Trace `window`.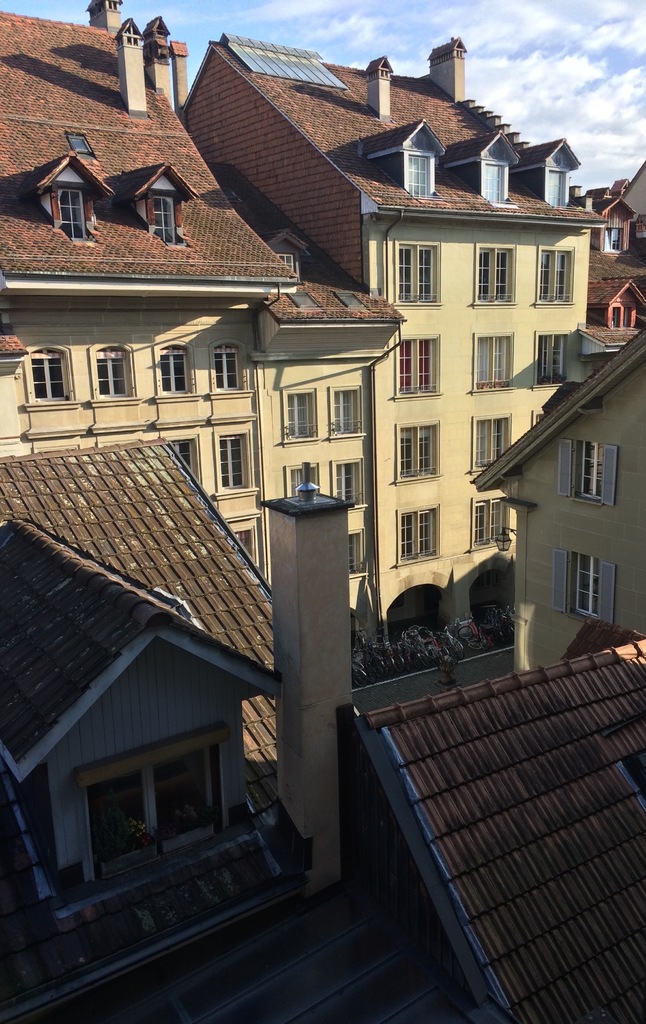
Traced to (left=532, top=245, right=577, bottom=308).
